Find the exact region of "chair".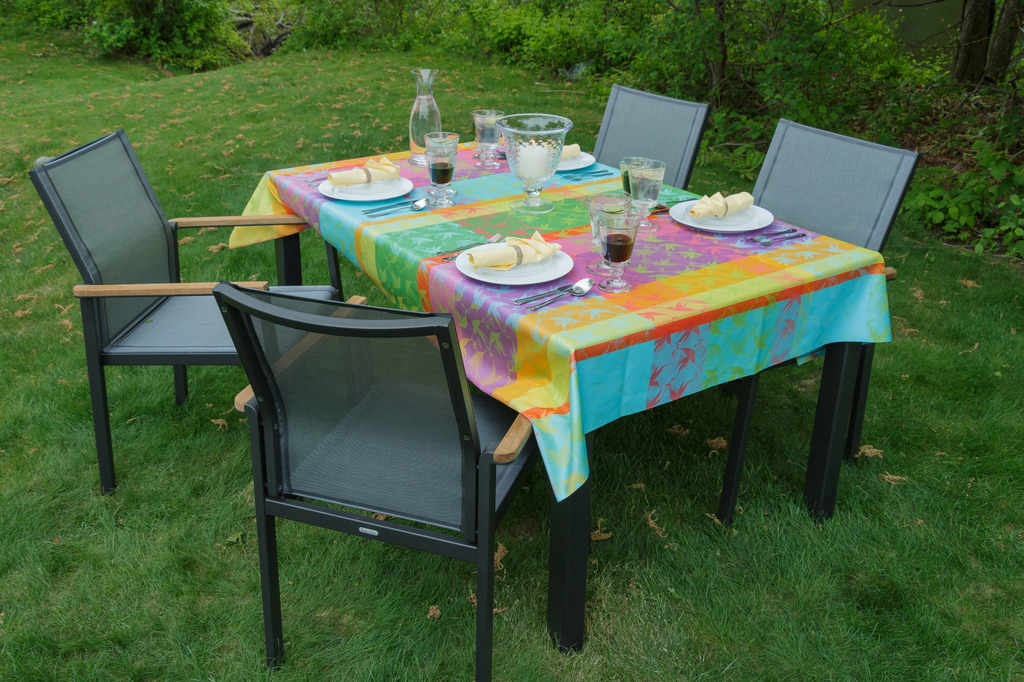
Exact region: bbox=(715, 116, 921, 525).
